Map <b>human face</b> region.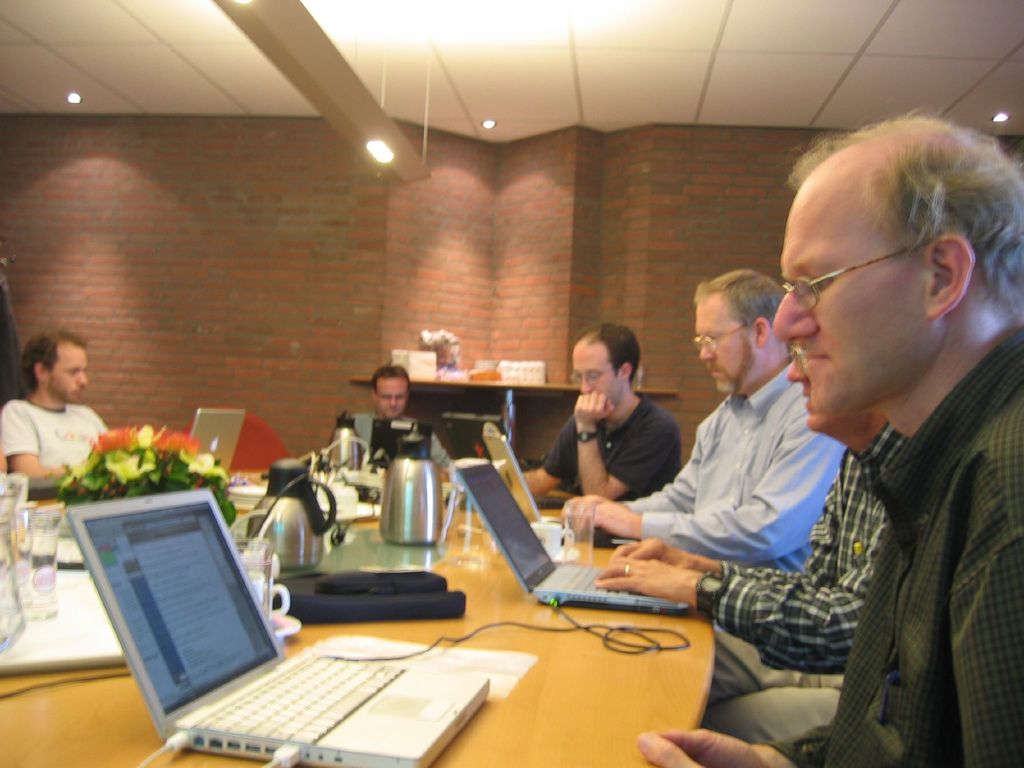
Mapped to rect(39, 341, 86, 397).
